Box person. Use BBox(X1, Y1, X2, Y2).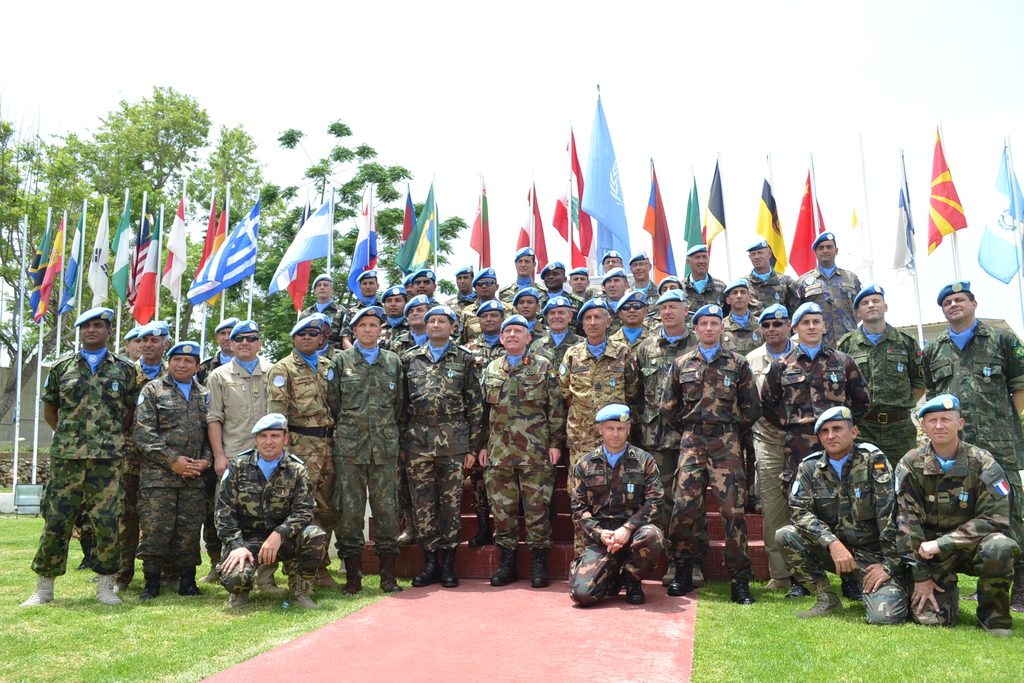
BBox(834, 294, 920, 461).
